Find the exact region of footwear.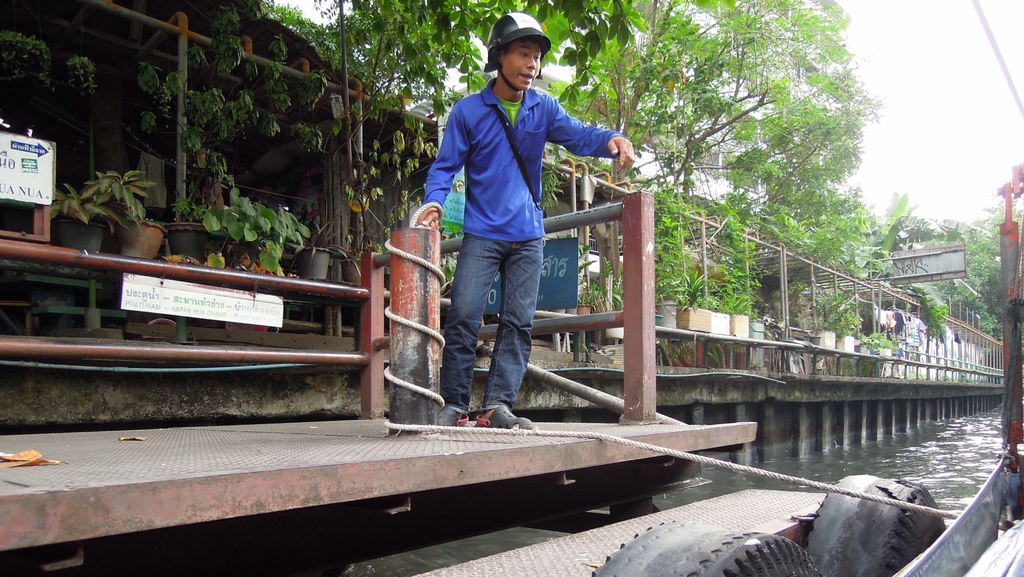
Exact region: locate(472, 409, 532, 431).
